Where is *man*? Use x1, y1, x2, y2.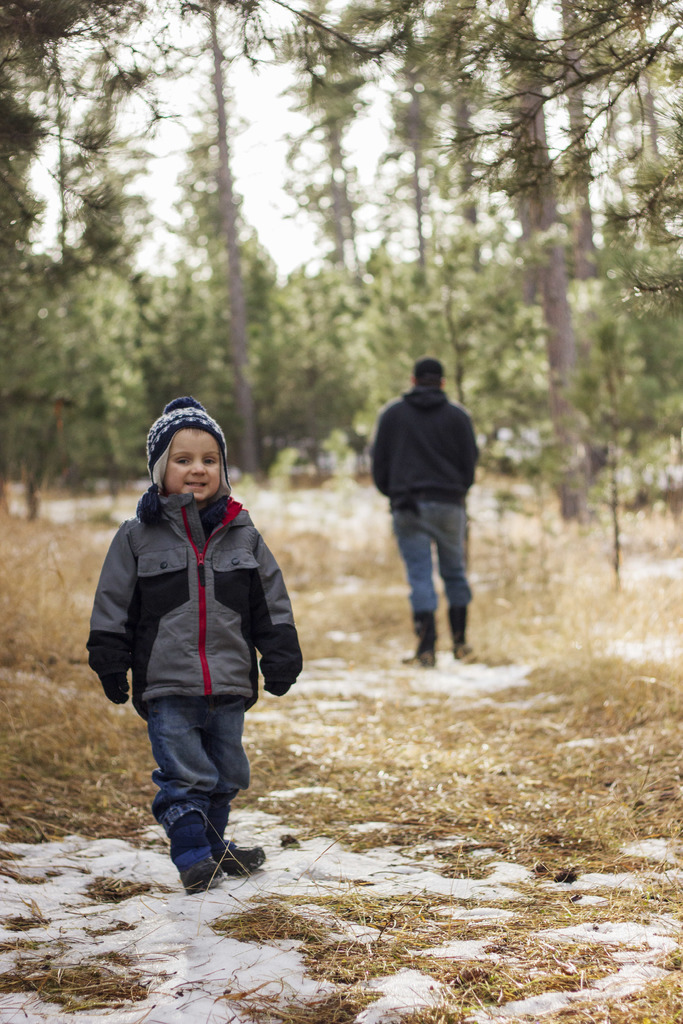
356, 348, 490, 678.
